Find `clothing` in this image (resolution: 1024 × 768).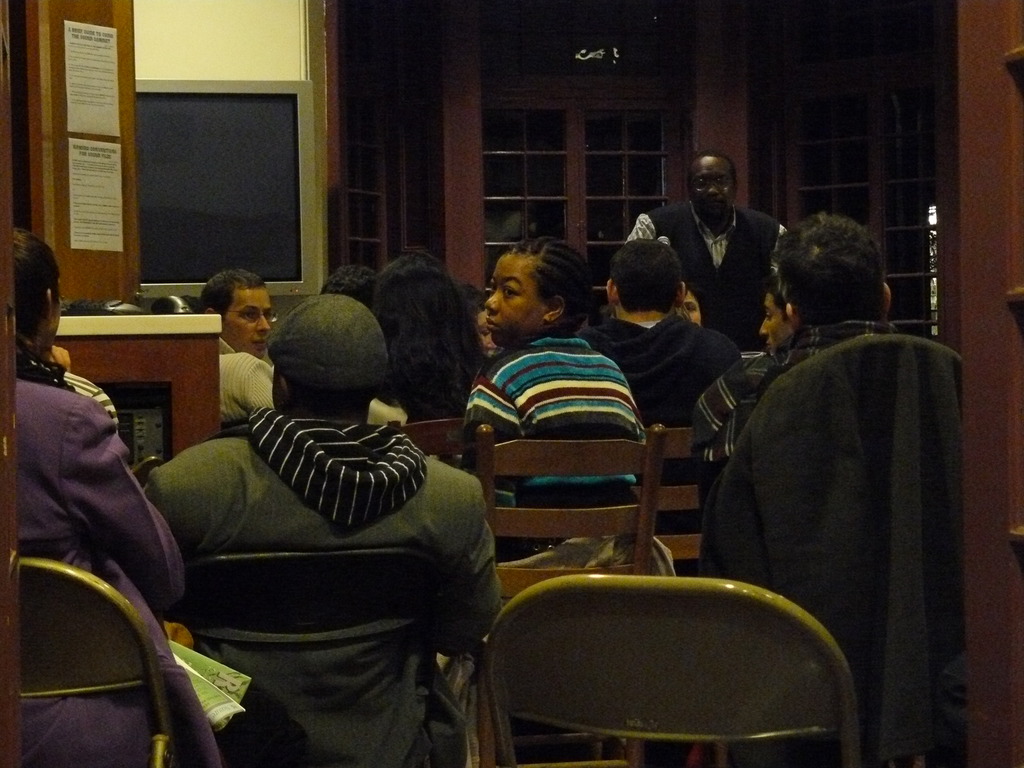
rect(628, 189, 788, 356).
